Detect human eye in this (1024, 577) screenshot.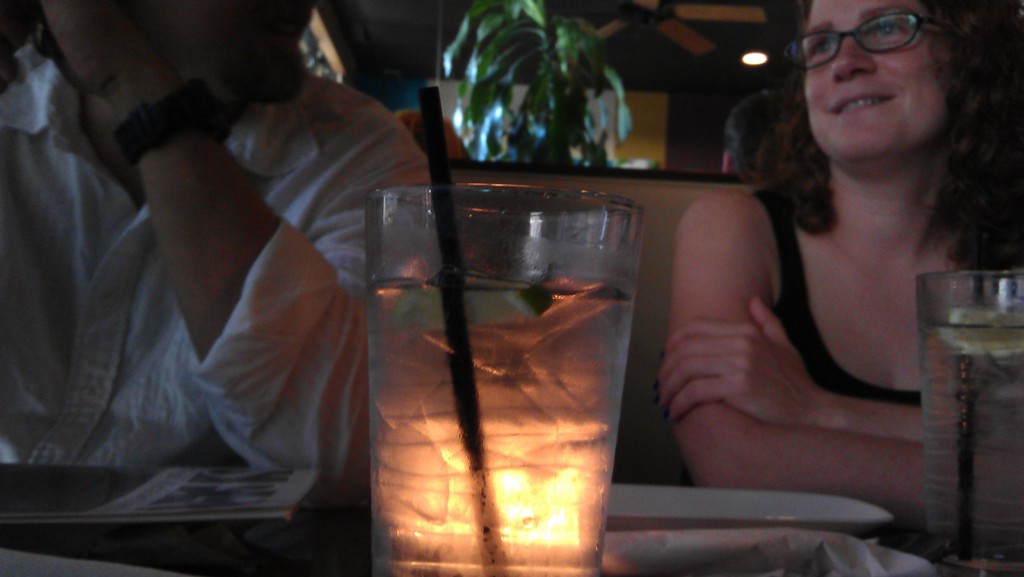
Detection: (left=855, top=15, right=914, bottom=49).
